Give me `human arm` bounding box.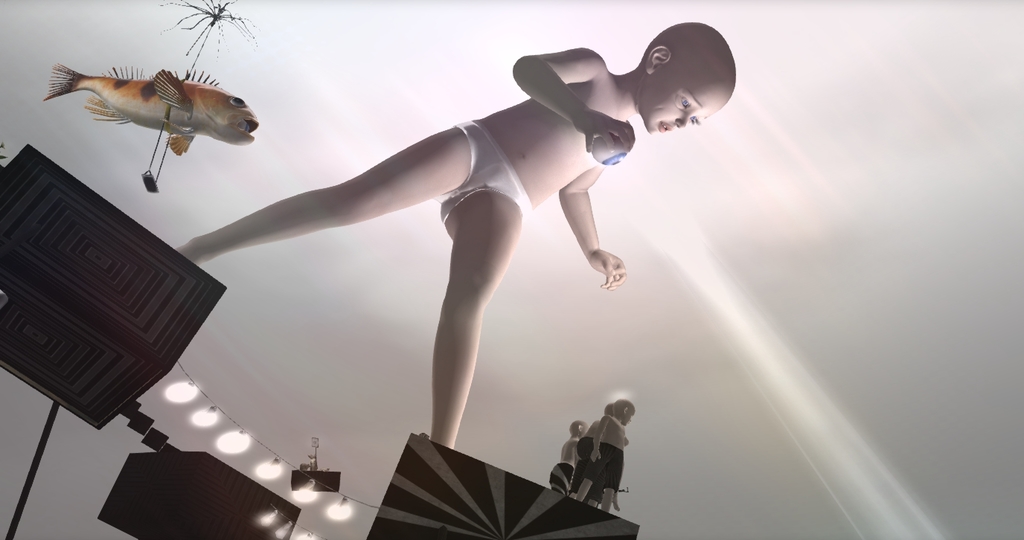
554/166/626/285.
